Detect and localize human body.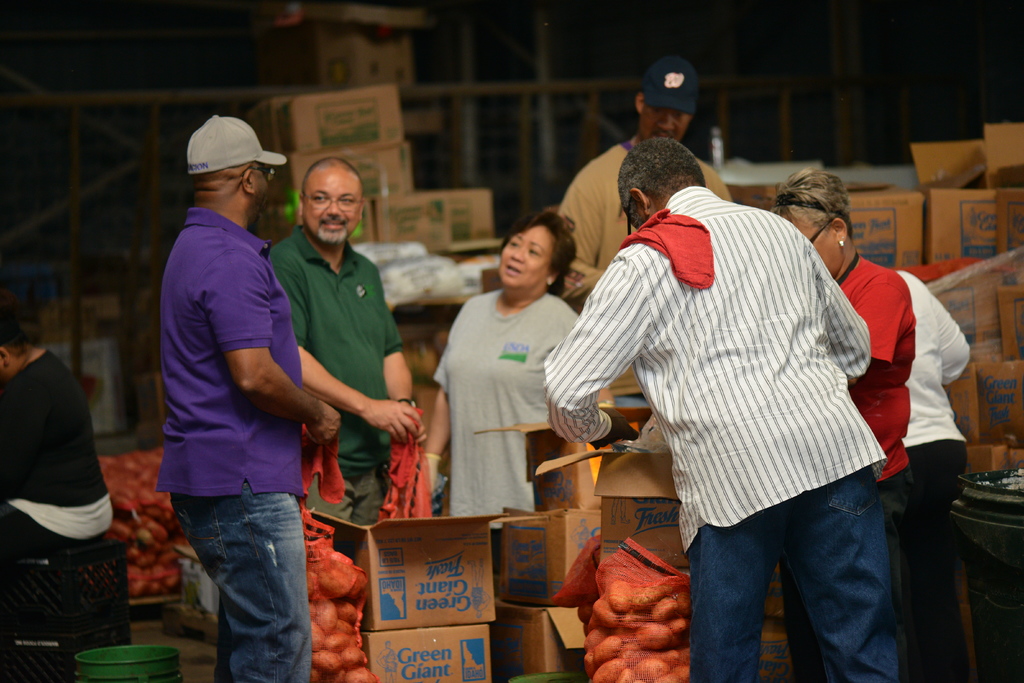
Localized at 829,250,917,682.
